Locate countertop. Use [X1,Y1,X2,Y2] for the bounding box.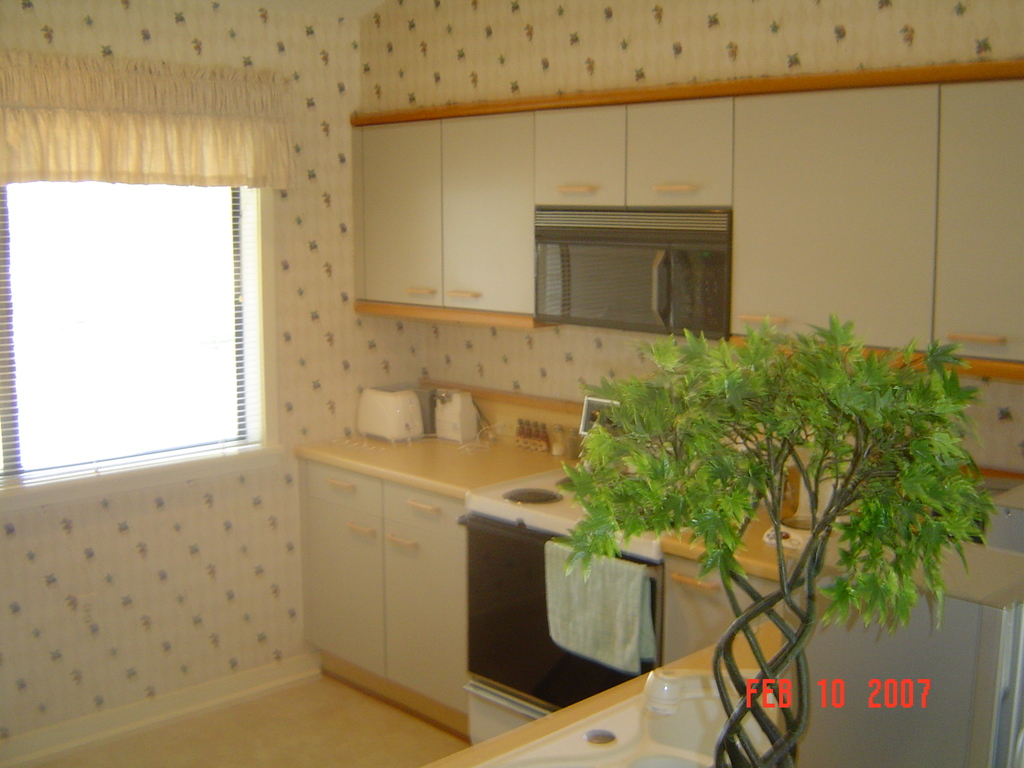
[303,413,1023,620].
